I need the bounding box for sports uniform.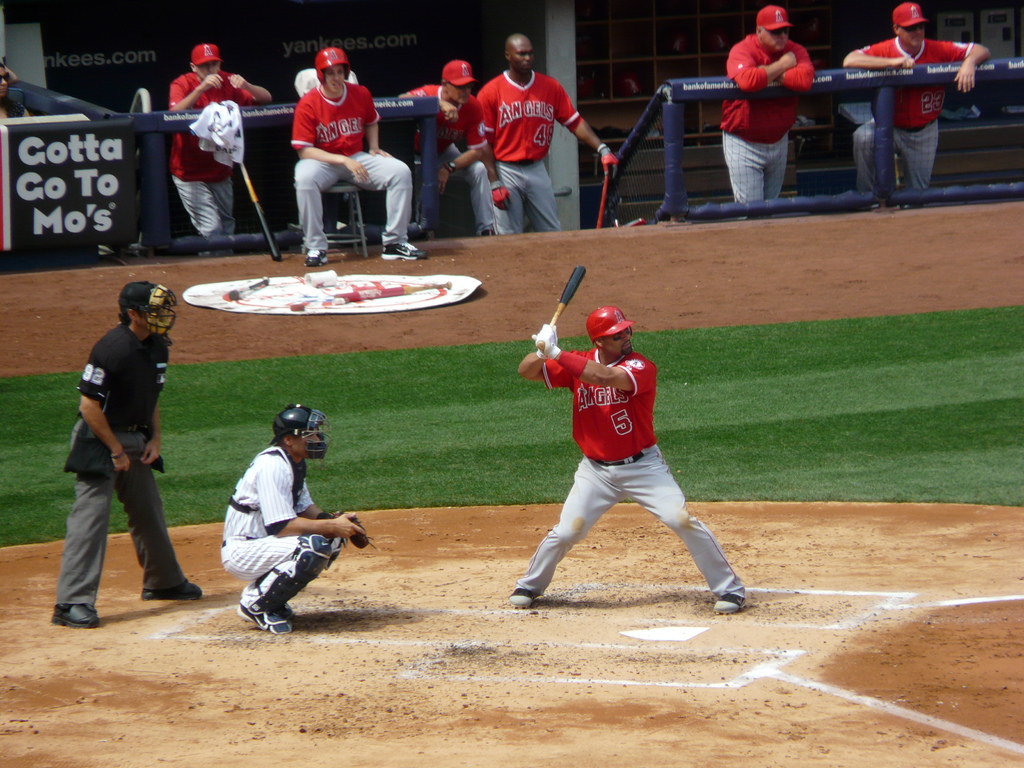
Here it is: [218,395,346,630].
